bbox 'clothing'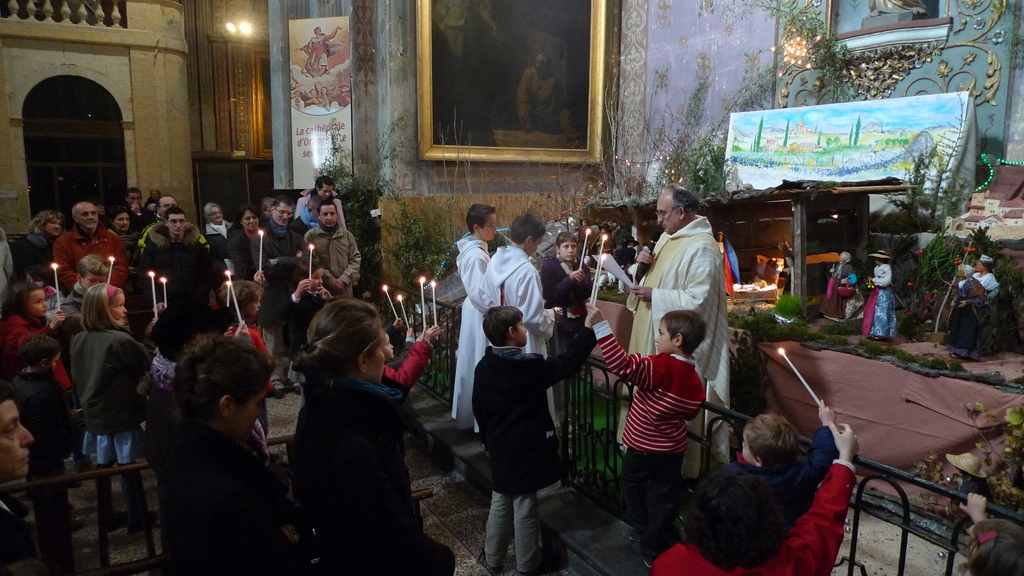
bbox(616, 214, 733, 478)
